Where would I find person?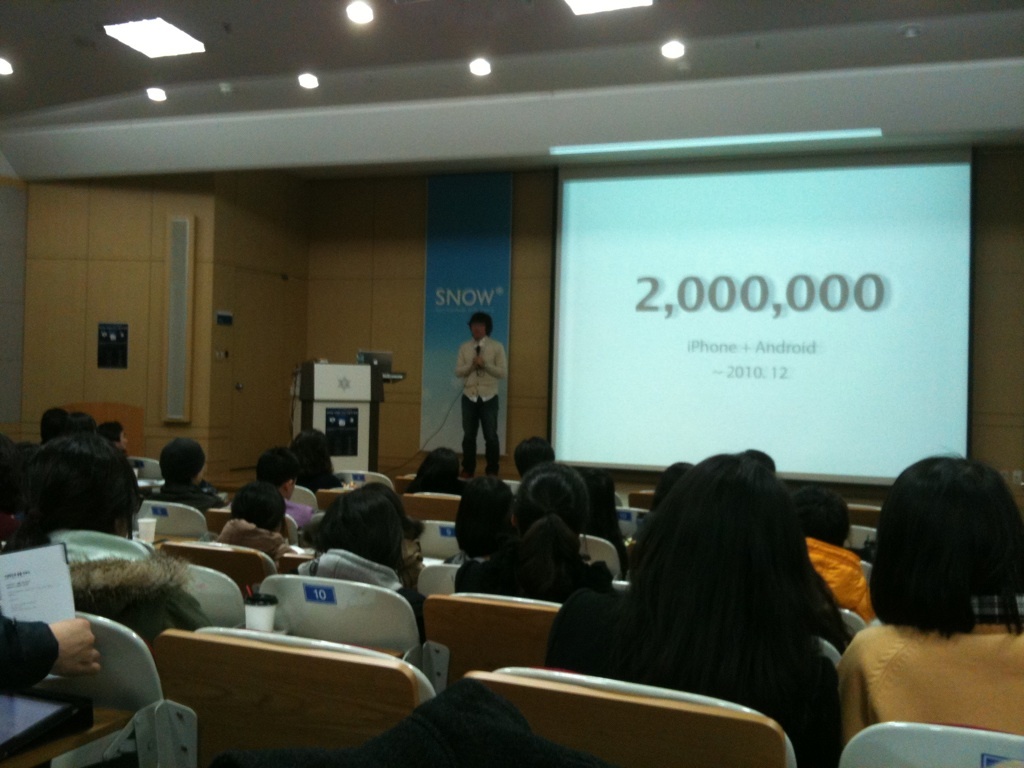
At <box>847,457,1023,742</box>.
